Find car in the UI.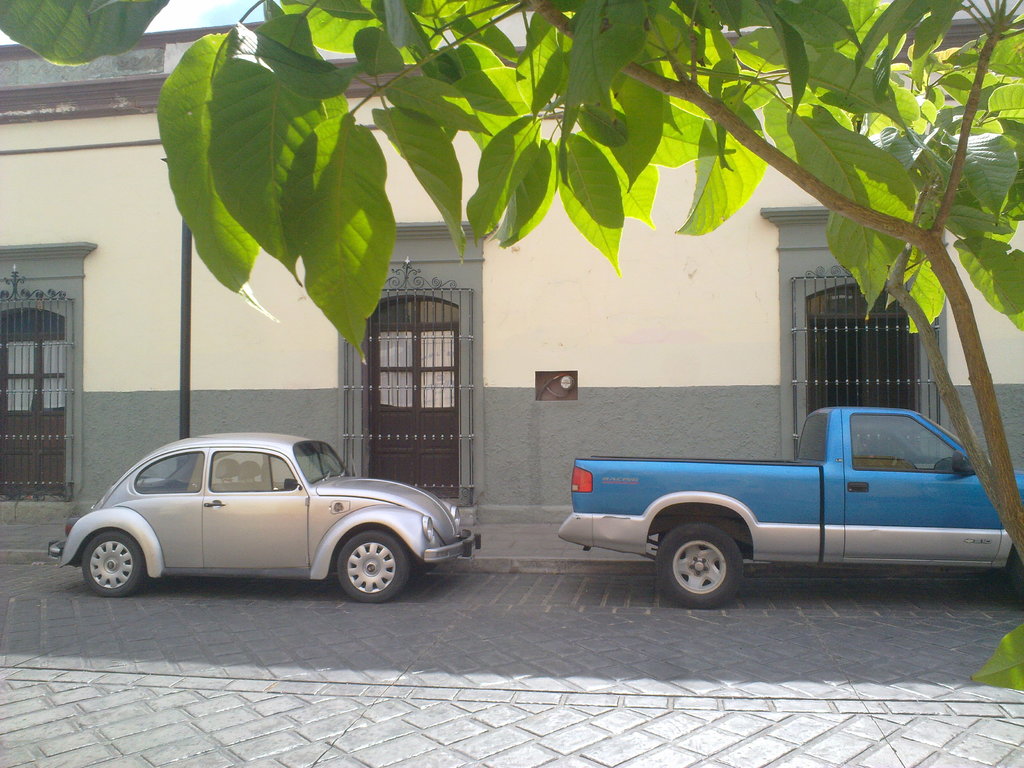
UI element at <box>34,426,486,611</box>.
